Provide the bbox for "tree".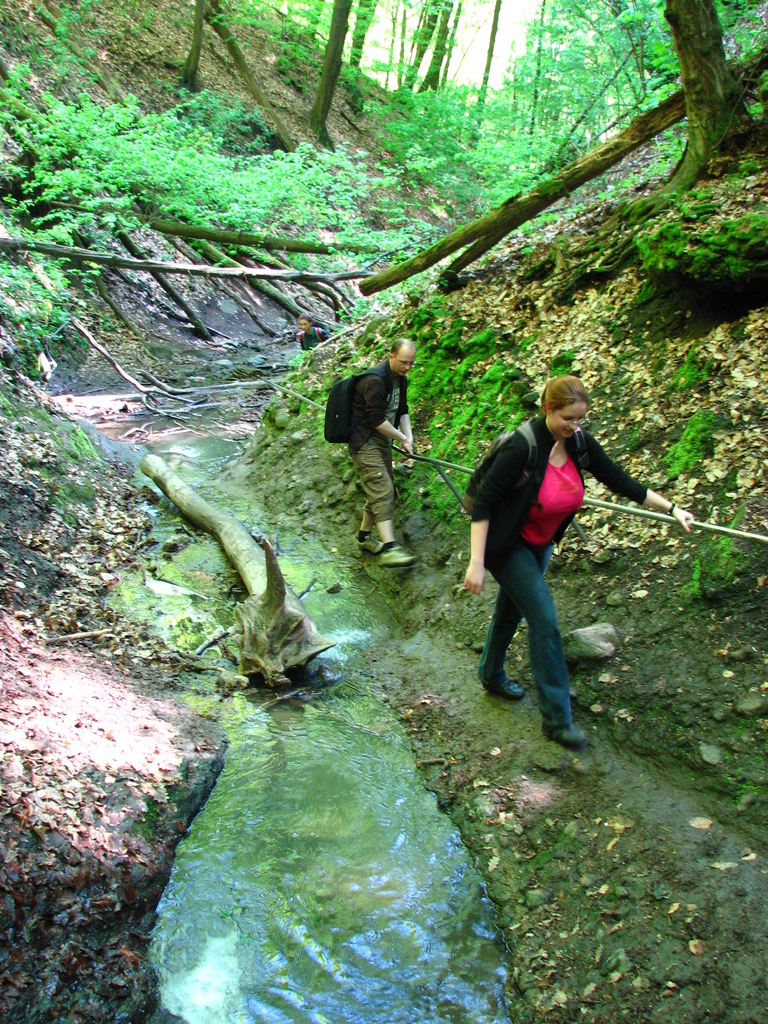
region(471, 0, 593, 147).
